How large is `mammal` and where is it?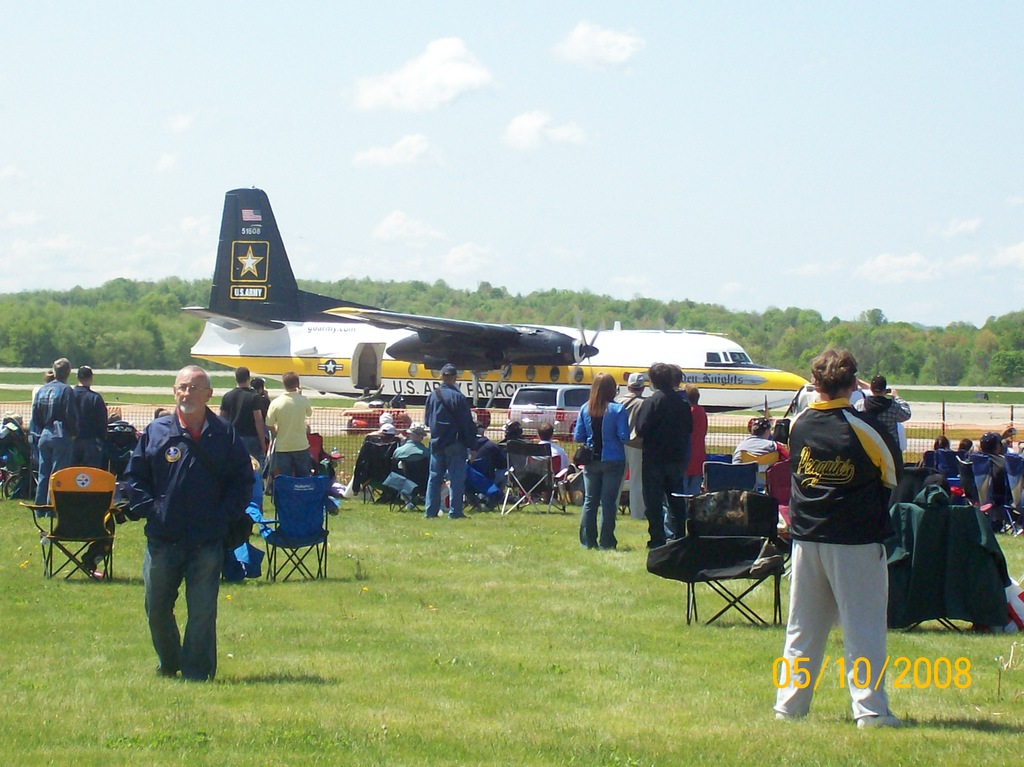
Bounding box: x1=30 y1=367 x2=55 y2=401.
